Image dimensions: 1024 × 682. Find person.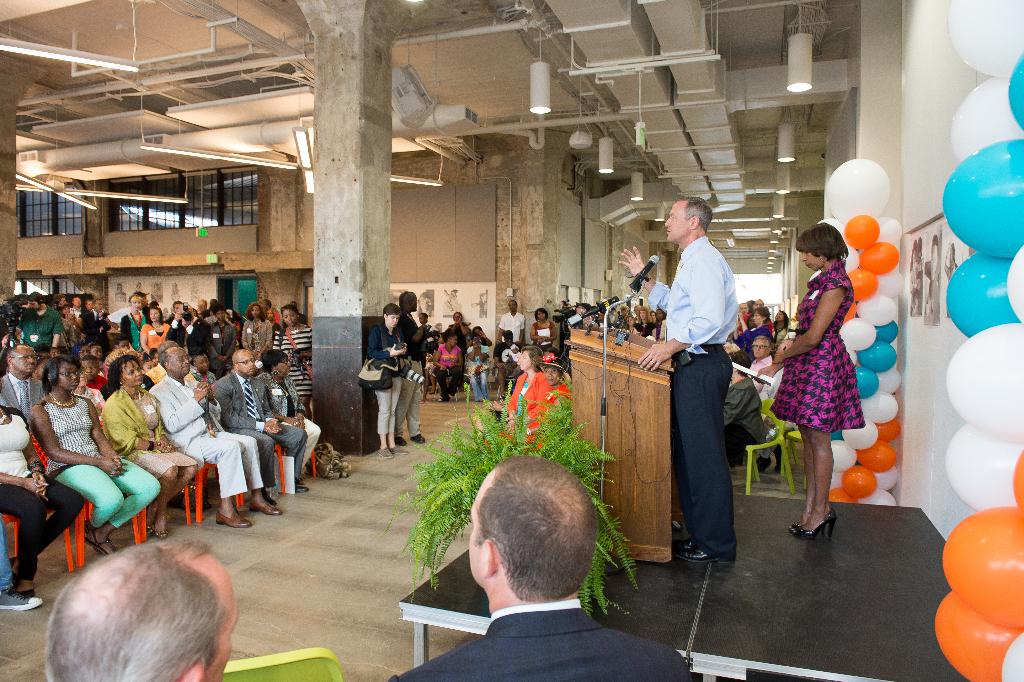
crop(431, 335, 466, 399).
